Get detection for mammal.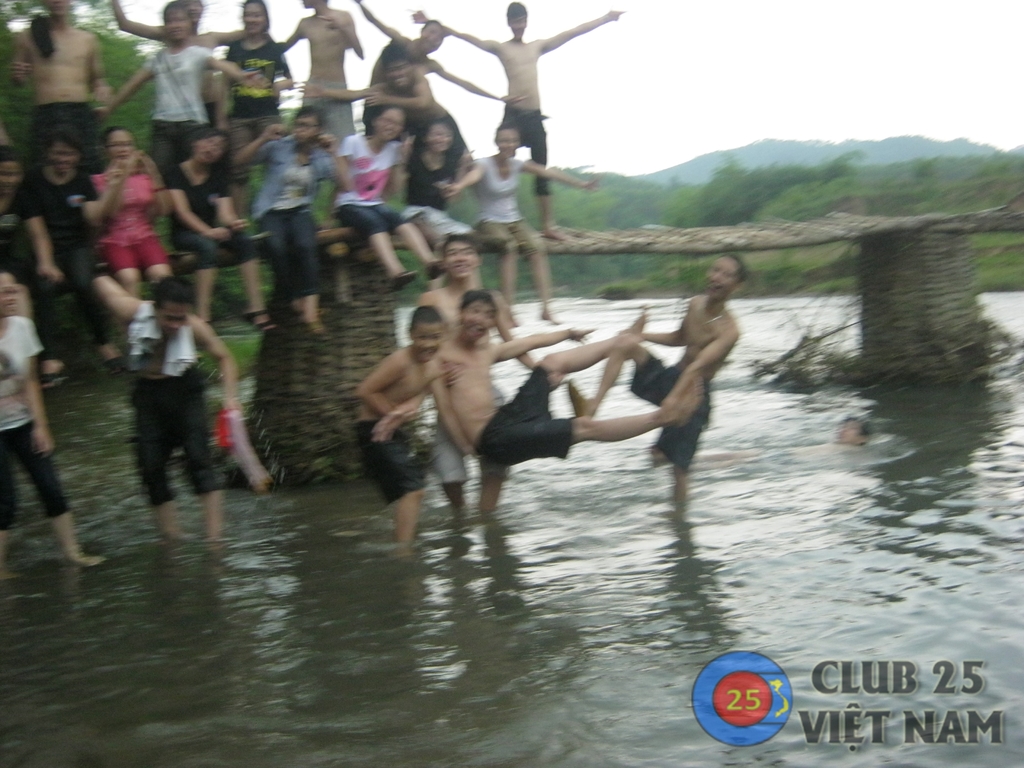
Detection: x1=561, y1=248, x2=747, y2=504.
